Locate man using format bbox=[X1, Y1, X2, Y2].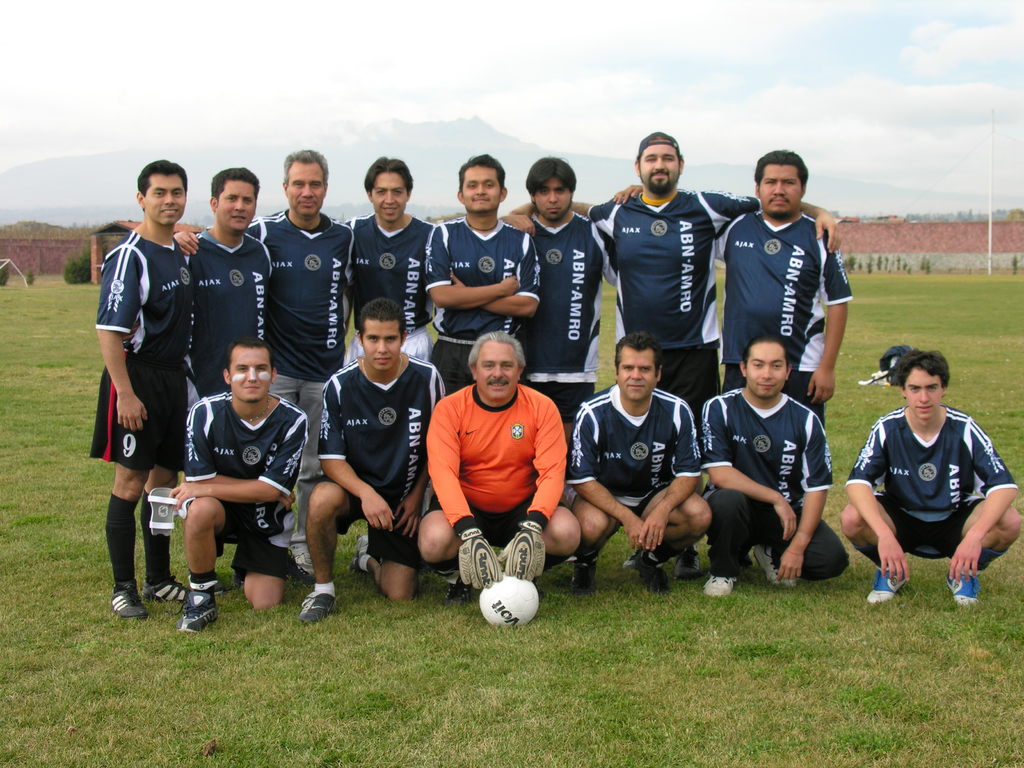
bbox=[852, 324, 998, 614].
